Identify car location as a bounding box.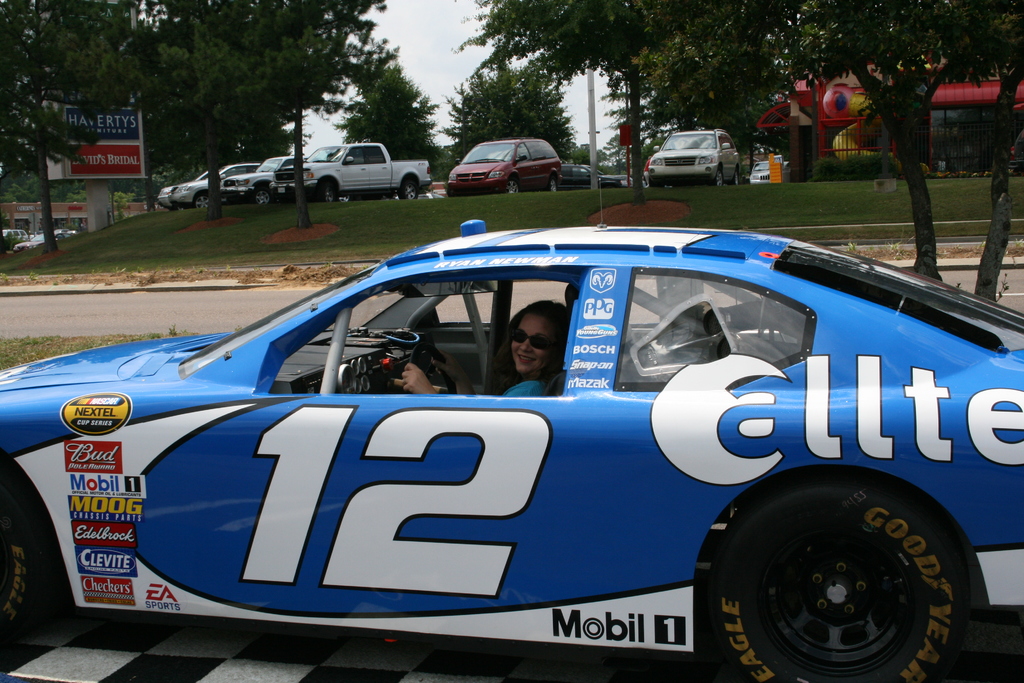
159/172/207/208.
